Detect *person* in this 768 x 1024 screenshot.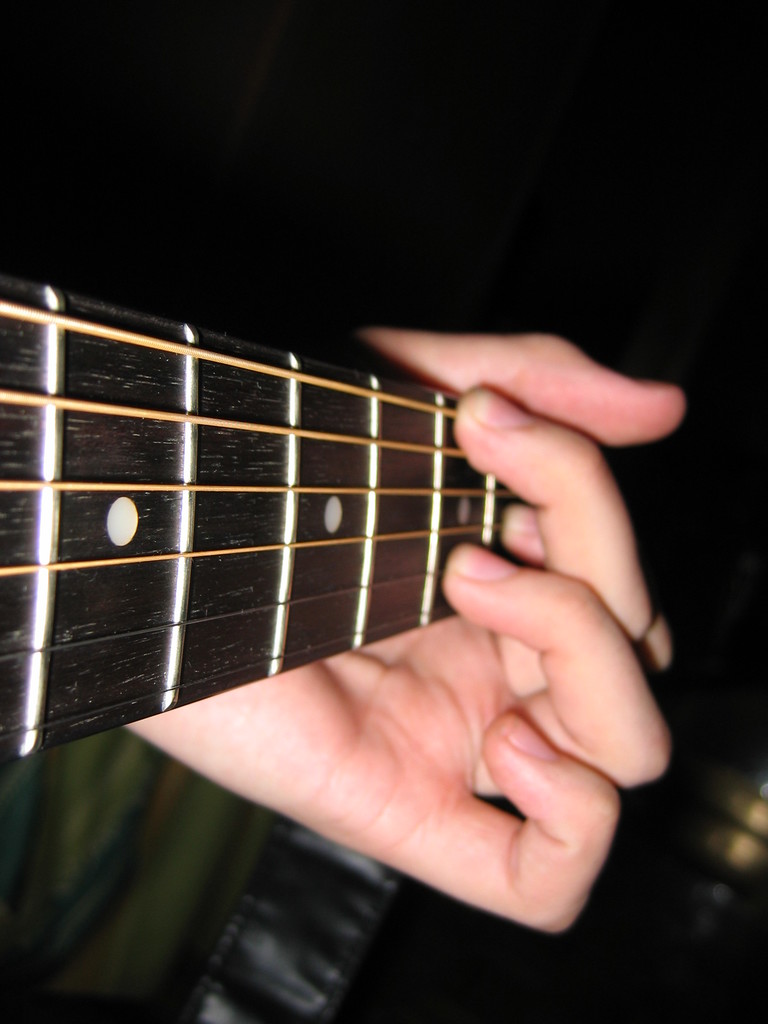
Detection: left=0, top=212, right=675, bottom=1019.
